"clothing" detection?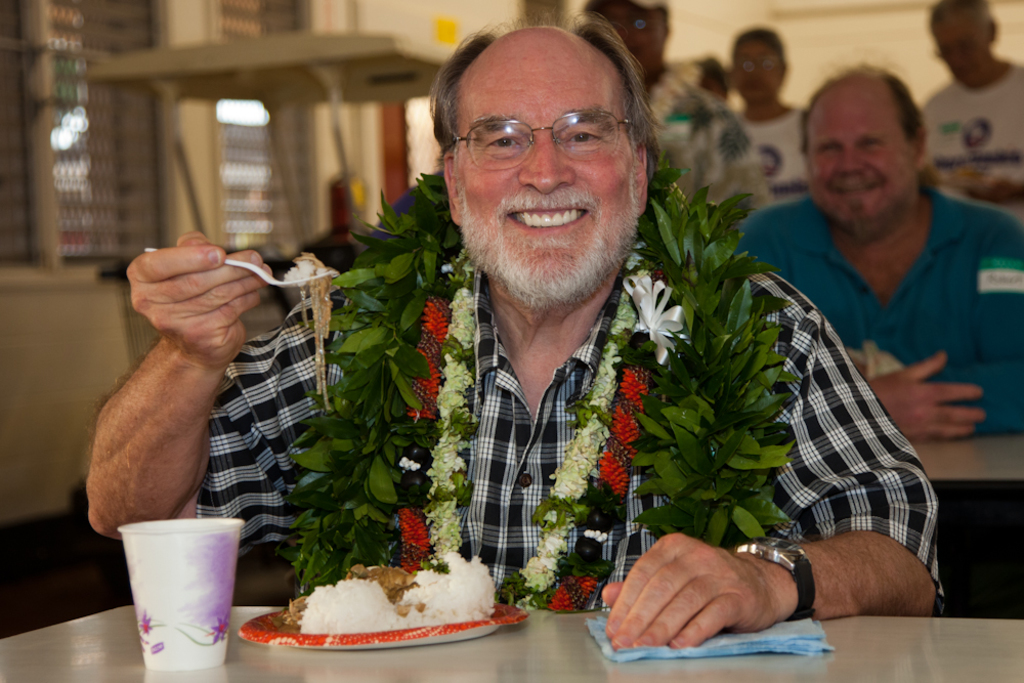
{"left": 203, "top": 248, "right": 950, "bottom": 616}
